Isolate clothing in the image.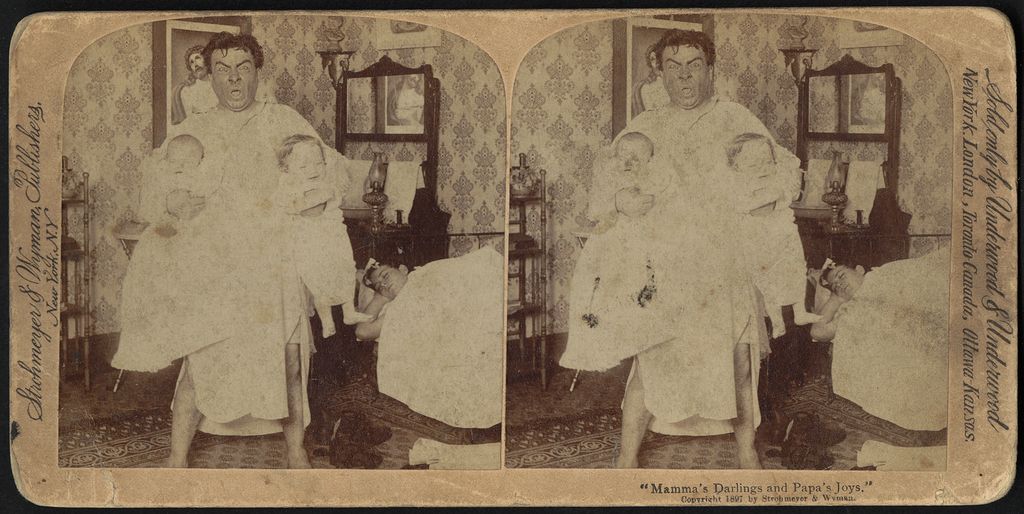
Isolated region: locate(634, 71, 669, 117).
